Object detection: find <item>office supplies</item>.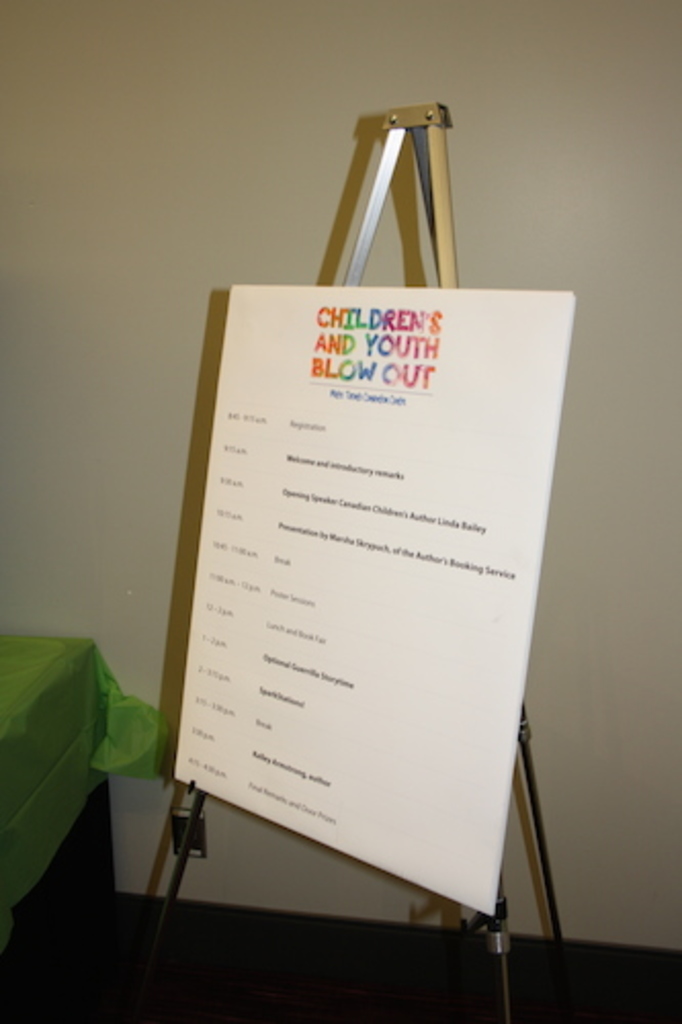
pyautogui.locateOnScreen(172, 100, 559, 1014).
